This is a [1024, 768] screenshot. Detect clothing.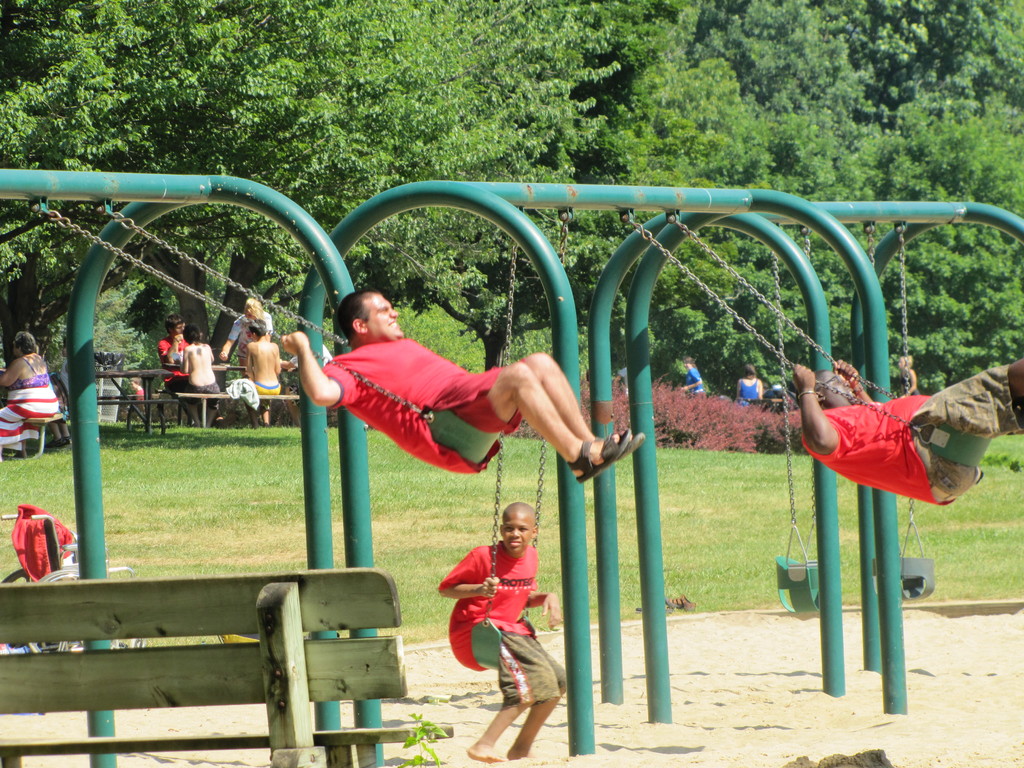
BBox(688, 368, 705, 396).
